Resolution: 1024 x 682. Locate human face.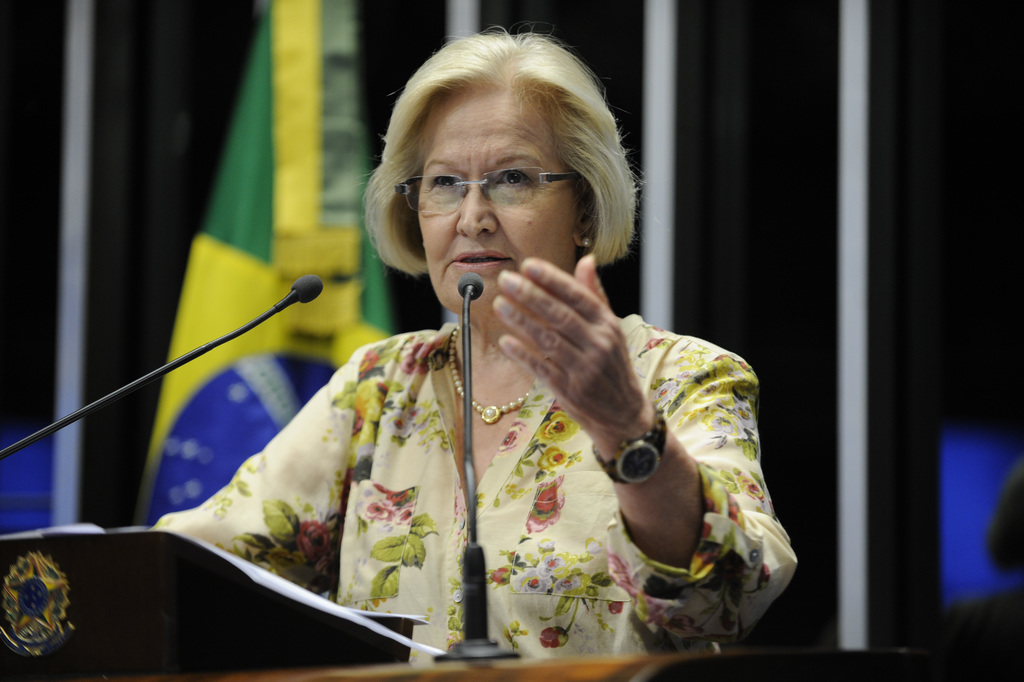
[x1=418, y1=100, x2=574, y2=319].
